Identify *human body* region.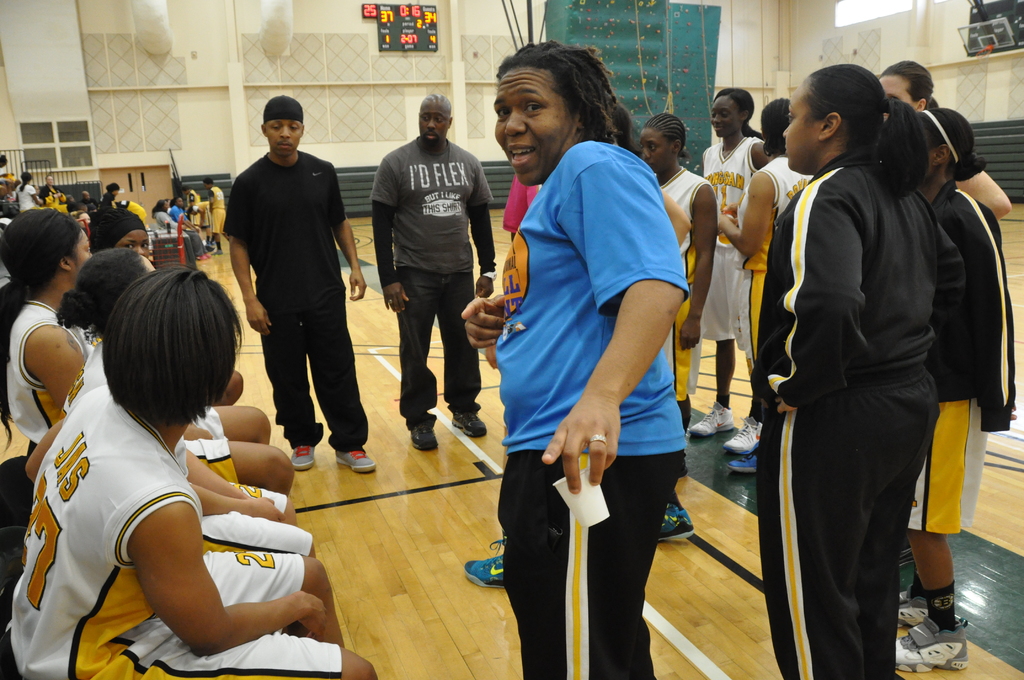
Region: (x1=637, y1=116, x2=717, y2=538).
